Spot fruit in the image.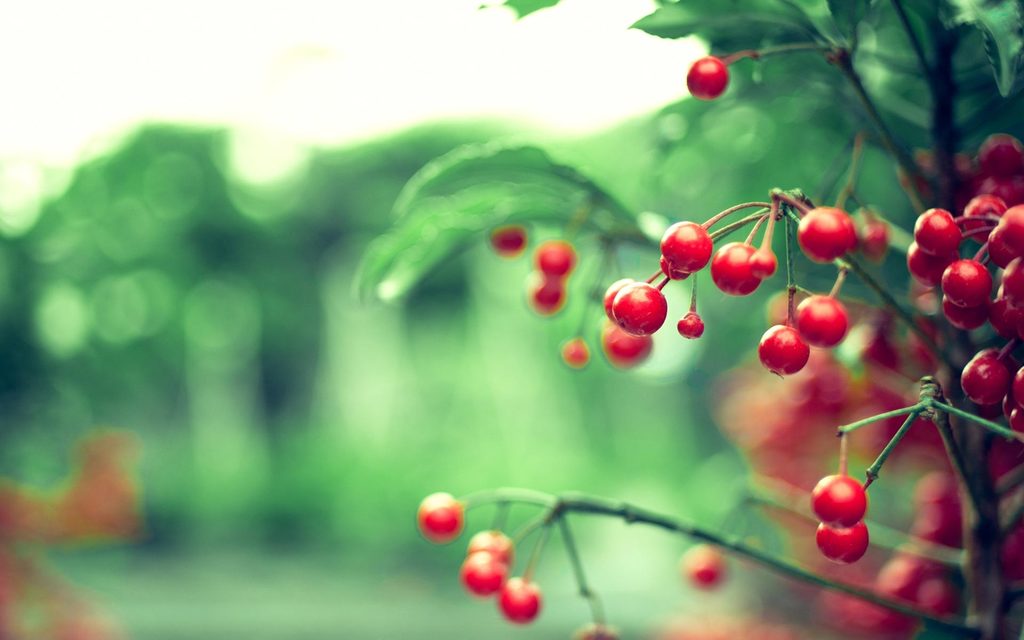
fruit found at BBox(612, 285, 669, 337).
